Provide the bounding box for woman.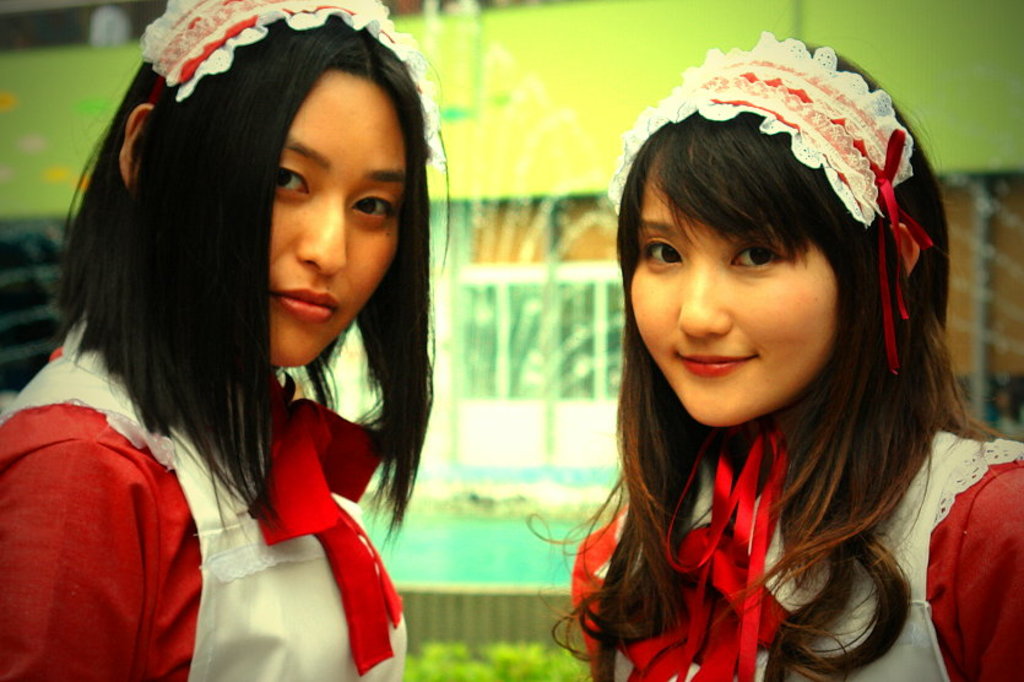
(left=527, top=31, right=1023, bottom=681).
